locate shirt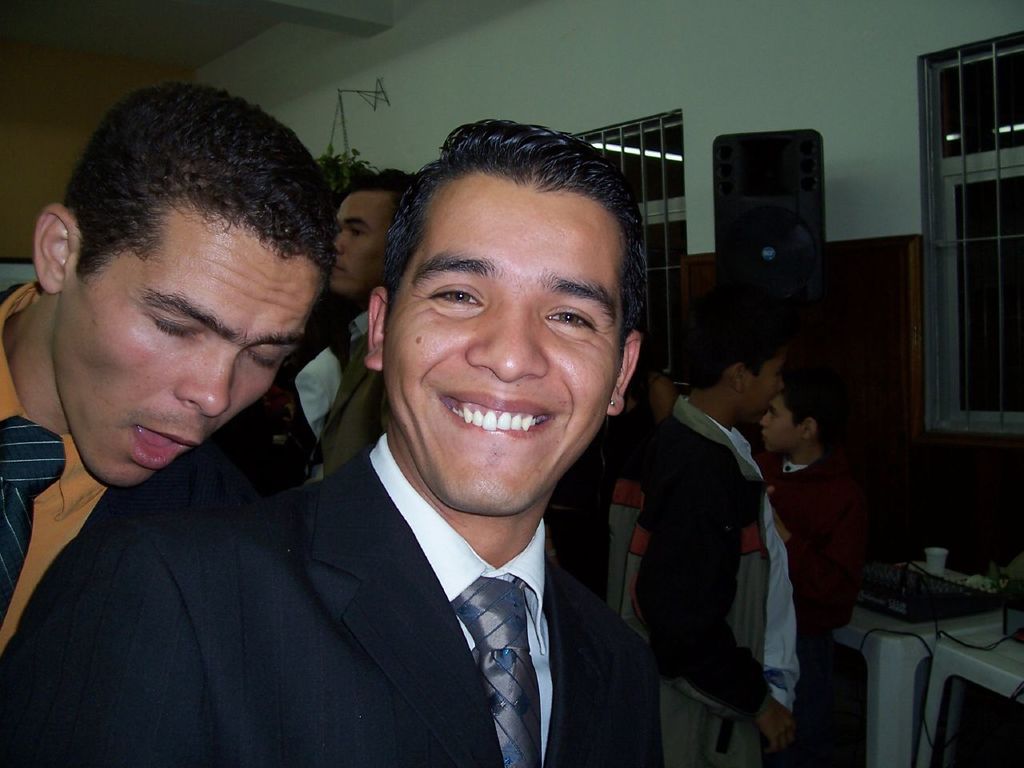
crop(608, 394, 802, 754)
